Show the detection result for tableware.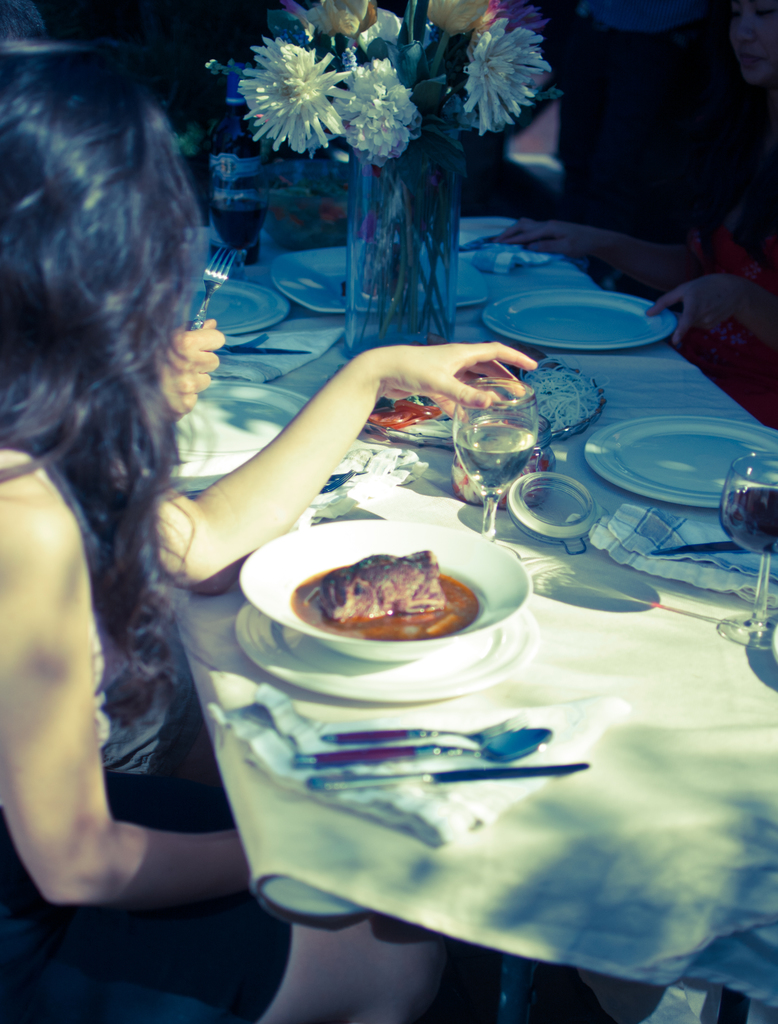
(left=453, top=378, right=542, bottom=534).
